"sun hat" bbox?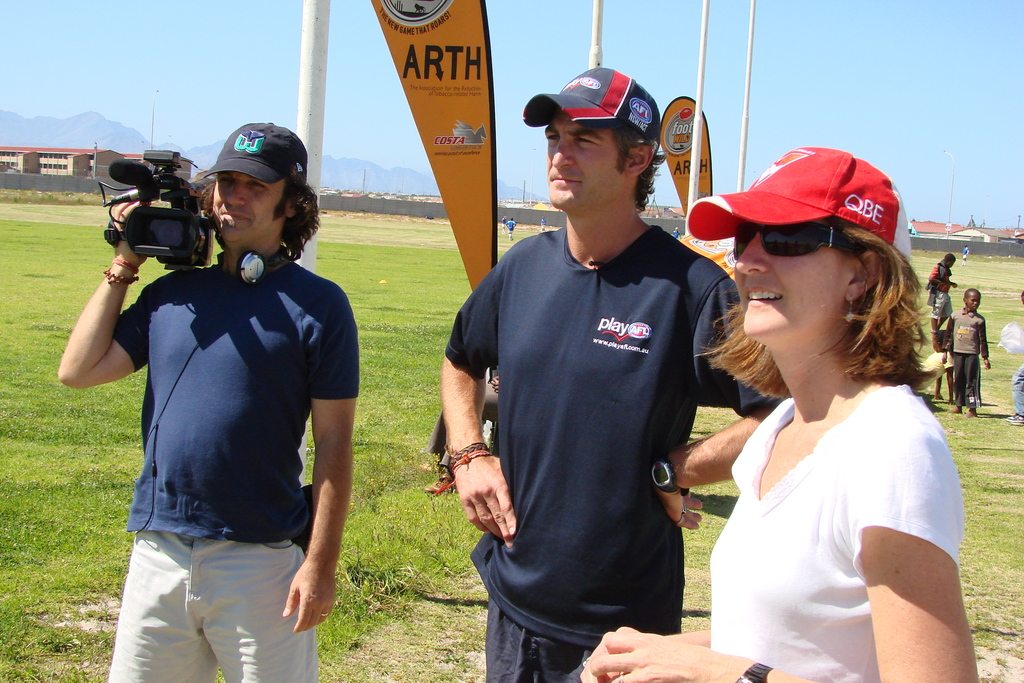
region(685, 145, 920, 259)
